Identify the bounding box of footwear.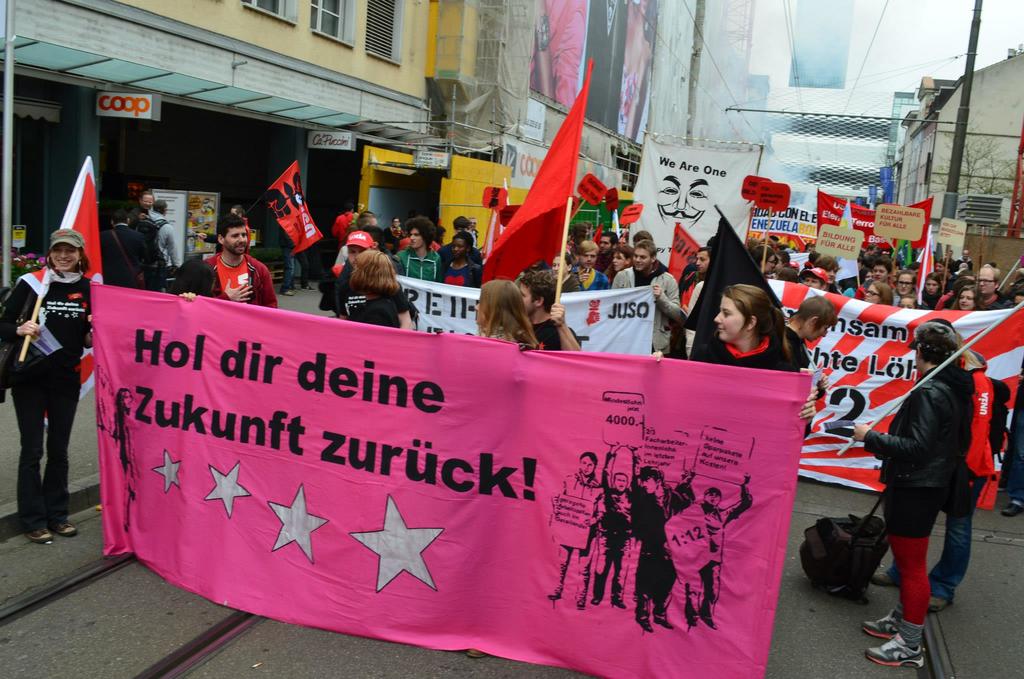
{"x1": 870, "y1": 573, "x2": 893, "y2": 585}.
